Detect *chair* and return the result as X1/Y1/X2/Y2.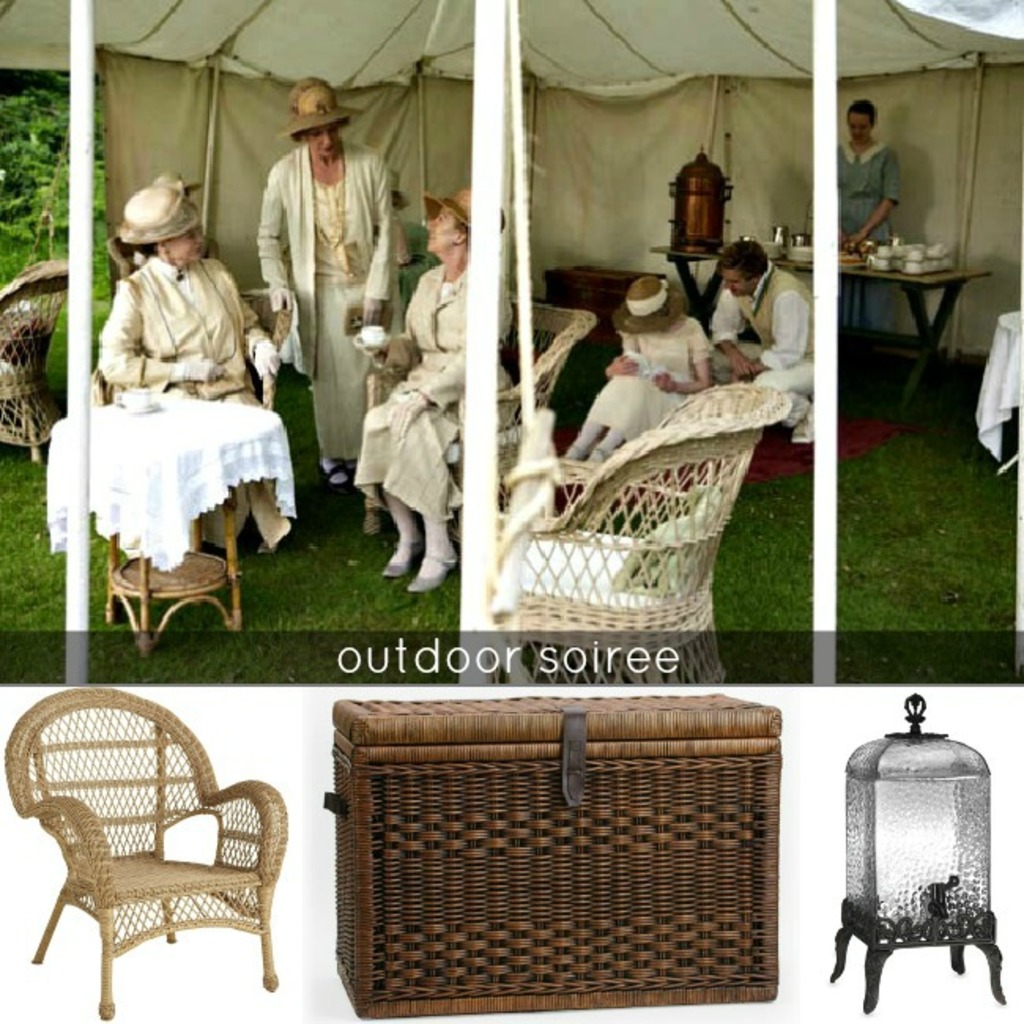
85/290/295/548.
